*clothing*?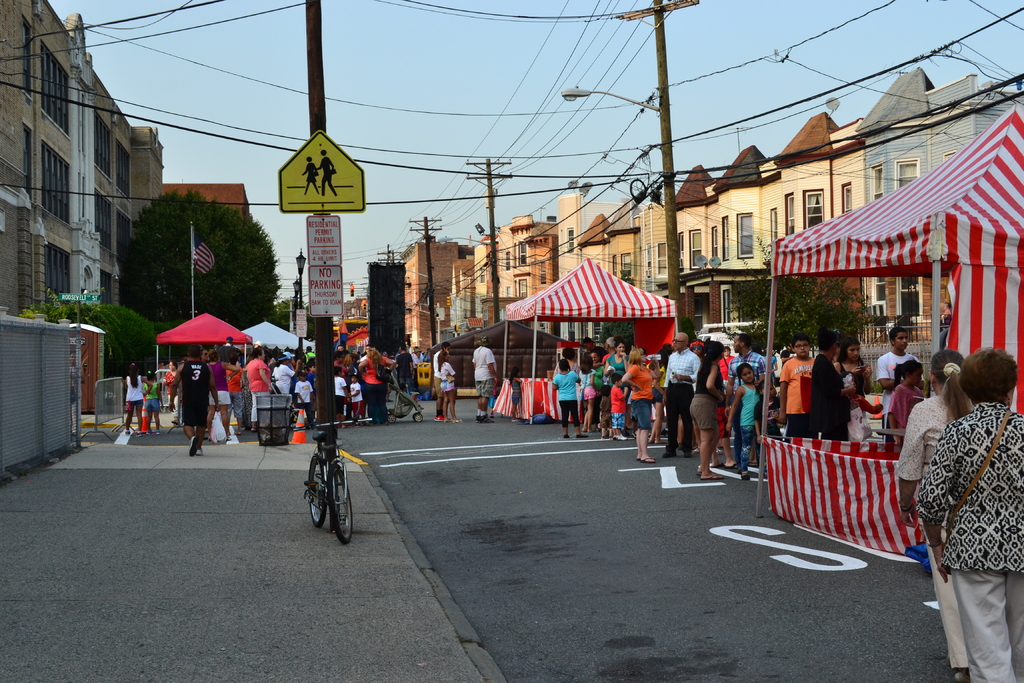
239 358 269 422
